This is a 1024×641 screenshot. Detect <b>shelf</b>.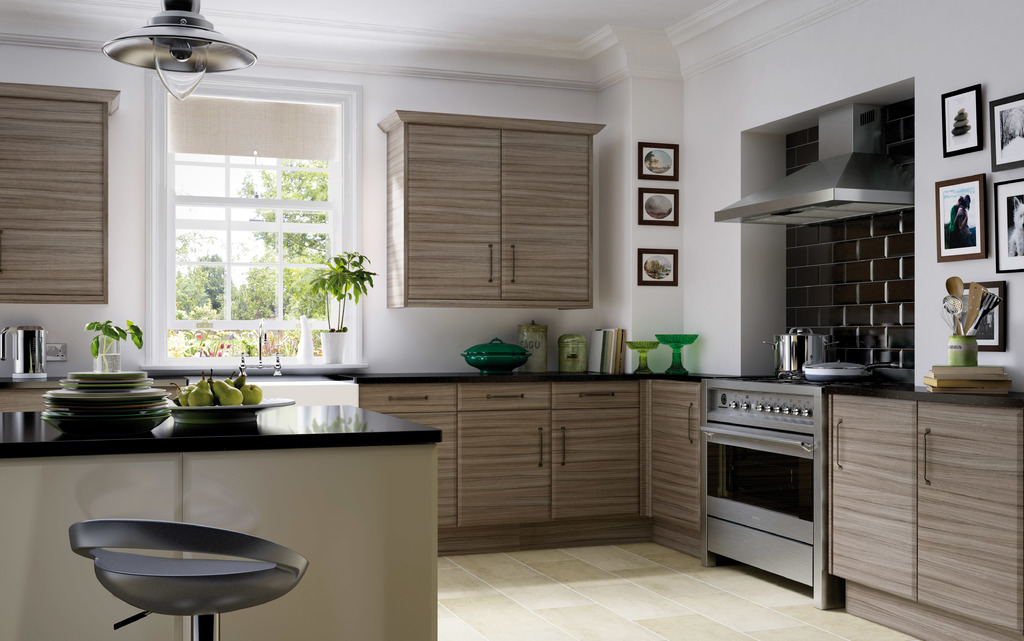
(356, 374, 650, 535).
